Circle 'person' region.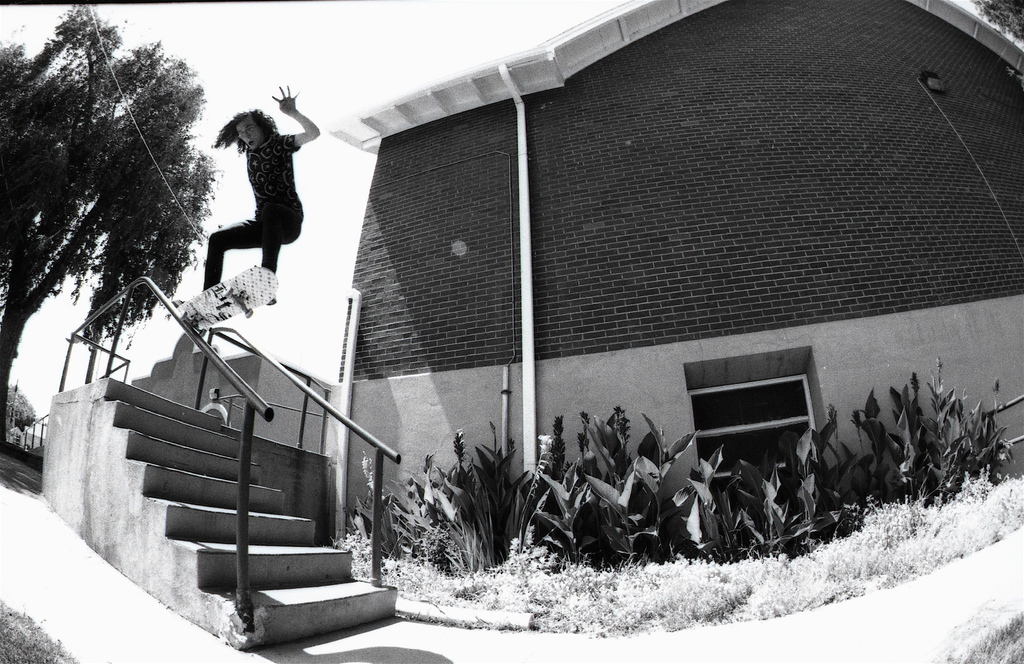
Region: x1=192 y1=80 x2=321 y2=312.
